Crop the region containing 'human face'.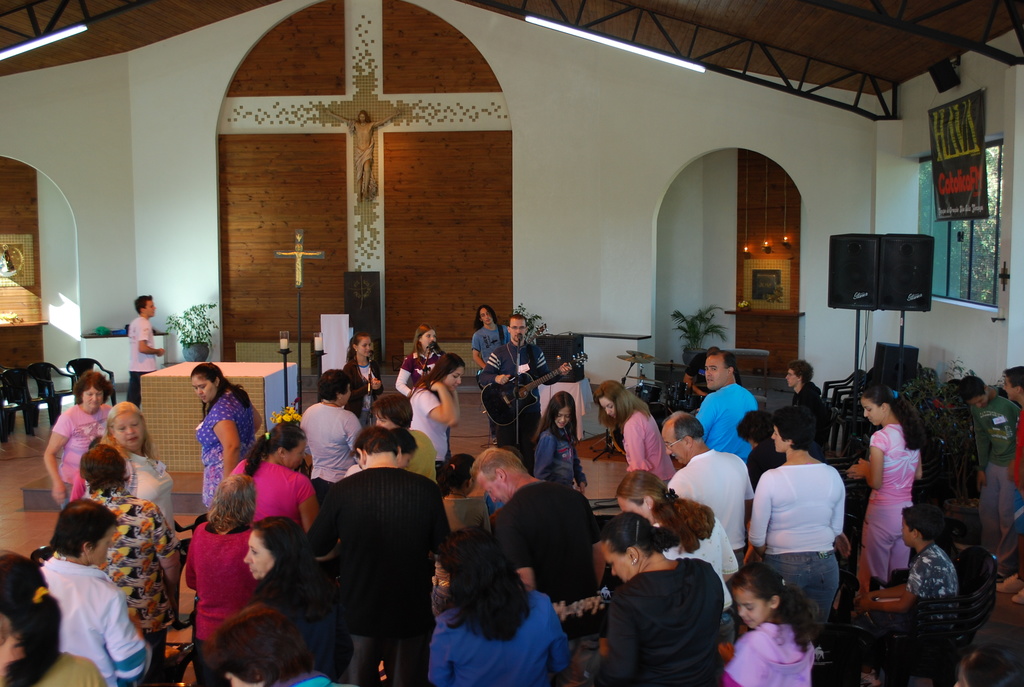
Crop region: [left=92, top=523, right=115, bottom=564].
